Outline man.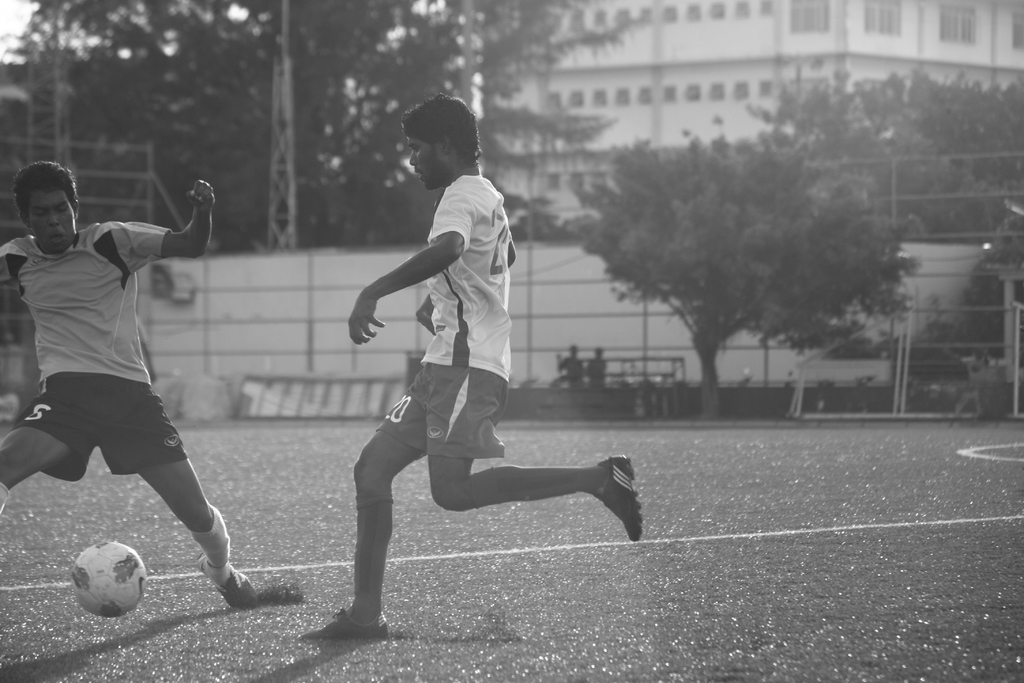
Outline: left=295, top=86, right=643, bottom=641.
